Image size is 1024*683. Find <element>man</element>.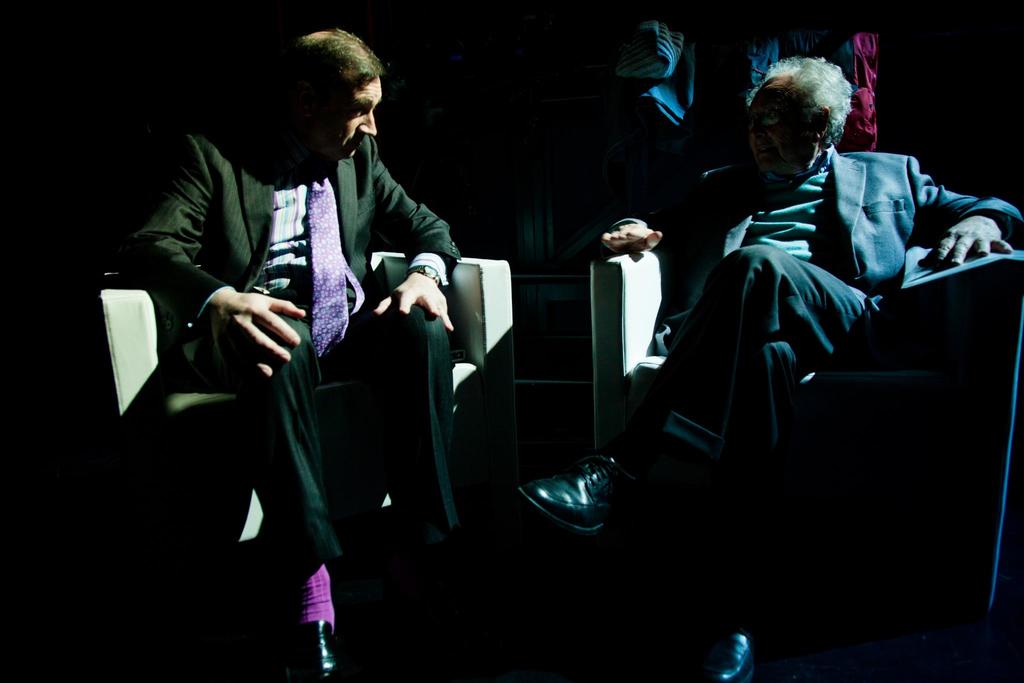
region(513, 51, 1023, 682).
